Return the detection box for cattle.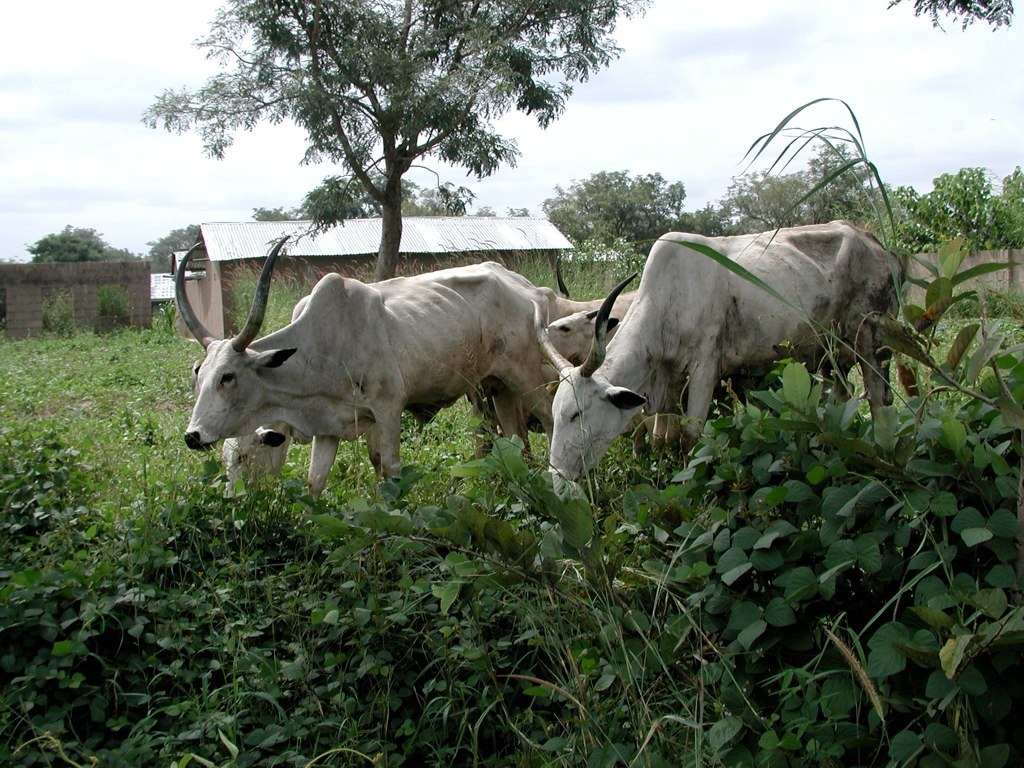
x1=538 y1=310 x2=800 y2=477.
